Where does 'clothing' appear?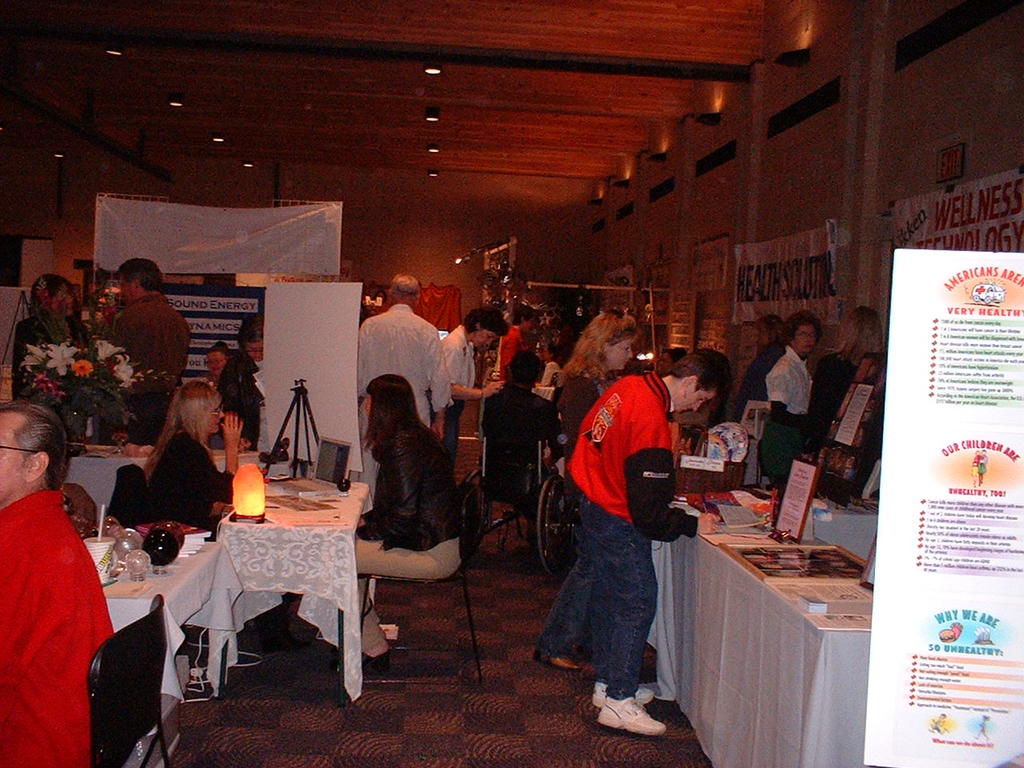
Appears at (502, 322, 530, 374).
